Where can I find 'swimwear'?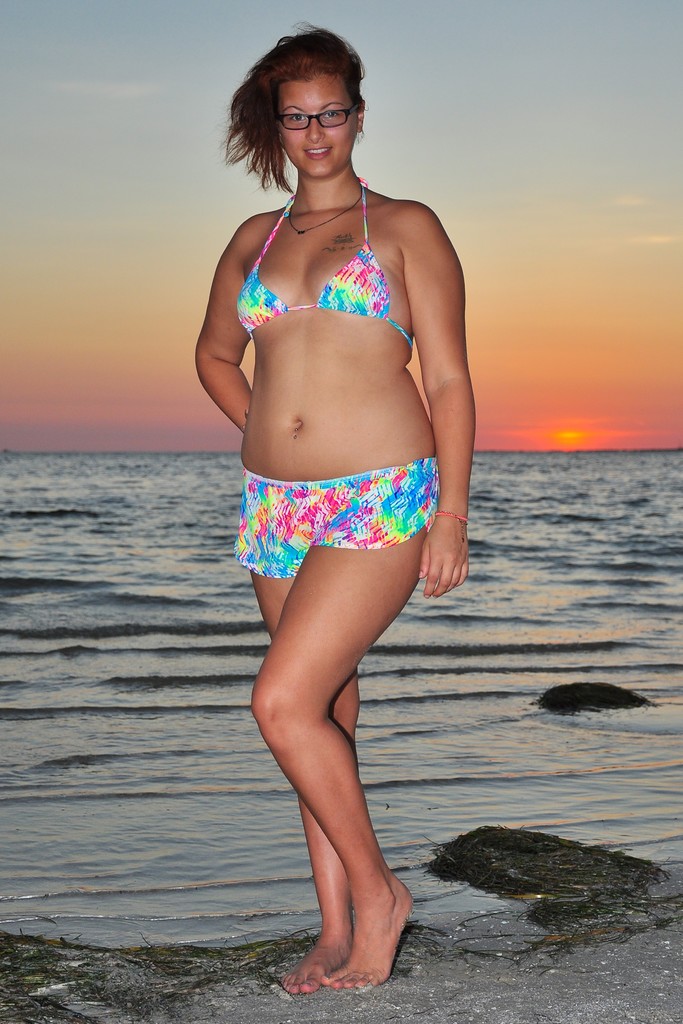
You can find it at box(234, 173, 413, 345).
